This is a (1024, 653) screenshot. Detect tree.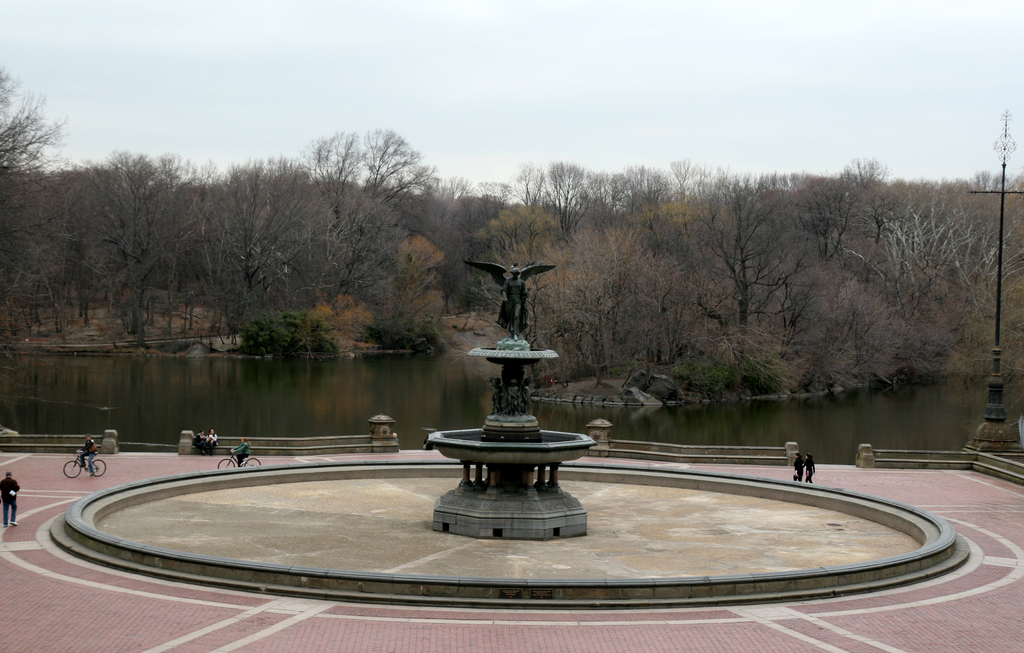
select_region(864, 190, 1002, 324).
